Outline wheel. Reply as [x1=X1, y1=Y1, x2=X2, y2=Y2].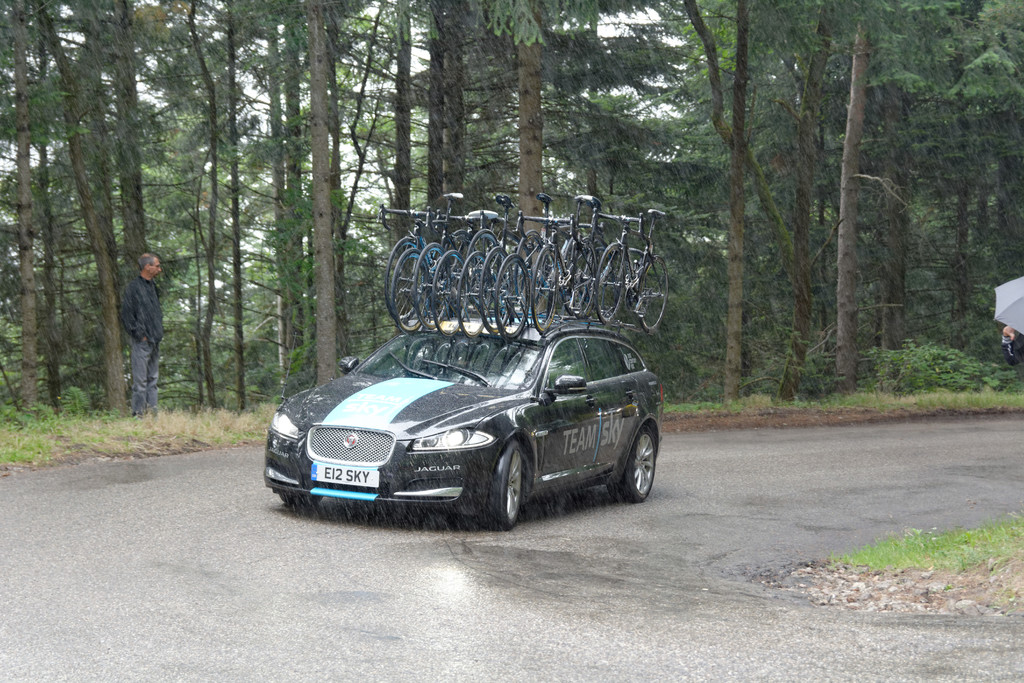
[x1=456, y1=251, x2=492, y2=337].
